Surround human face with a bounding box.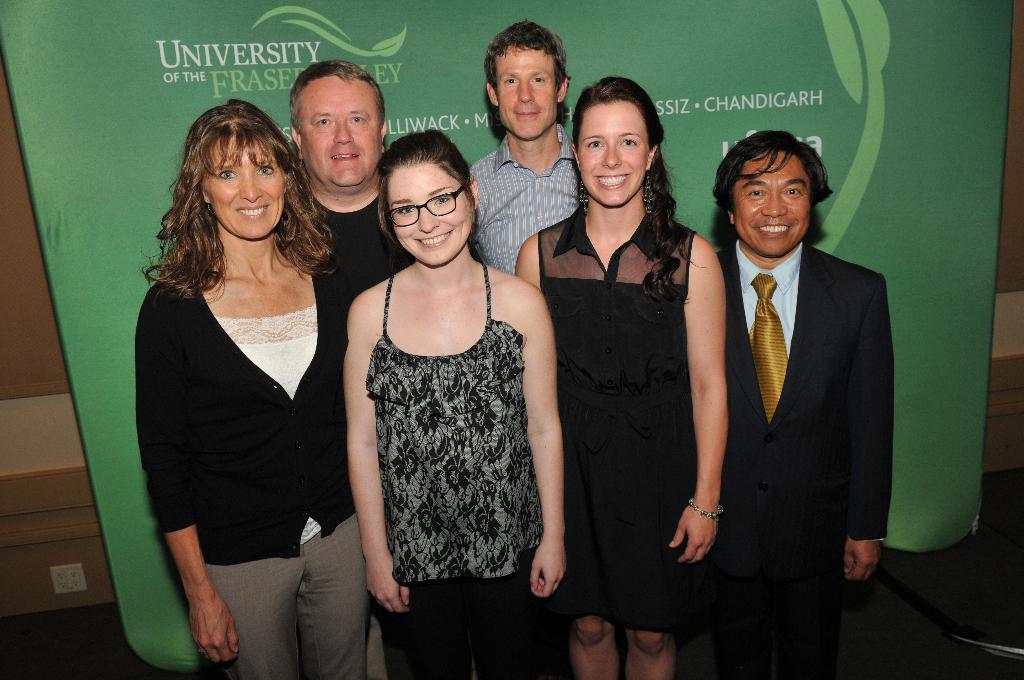
{"left": 575, "top": 102, "right": 649, "bottom": 207}.
